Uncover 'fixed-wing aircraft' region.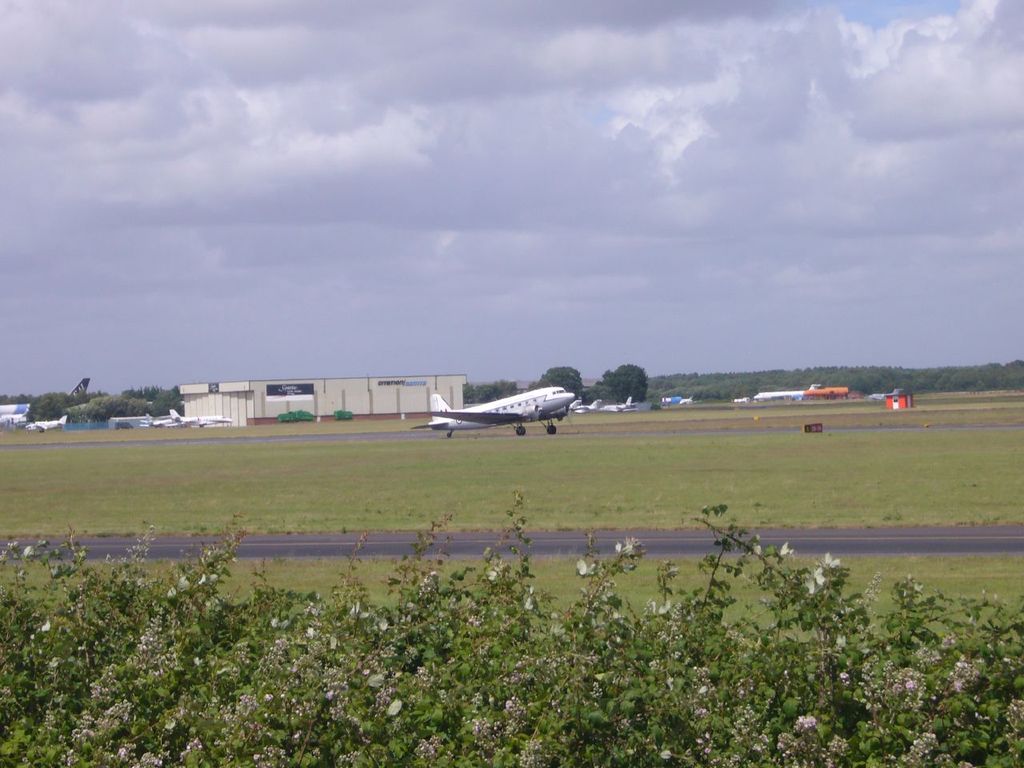
Uncovered: 25,417,67,433.
